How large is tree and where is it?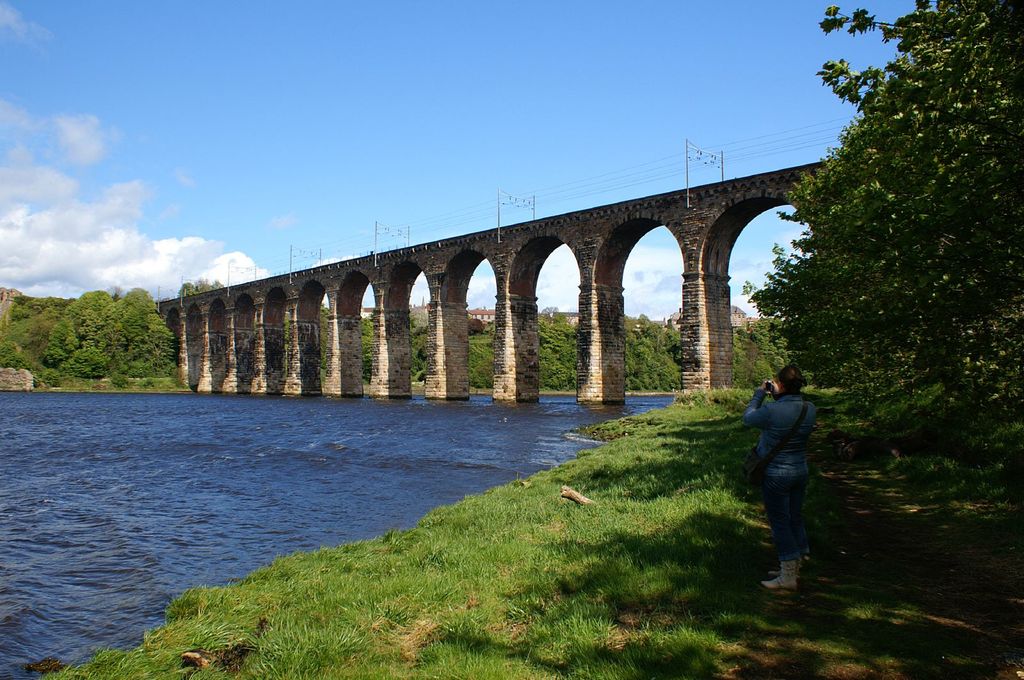
Bounding box: [179,278,223,301].
